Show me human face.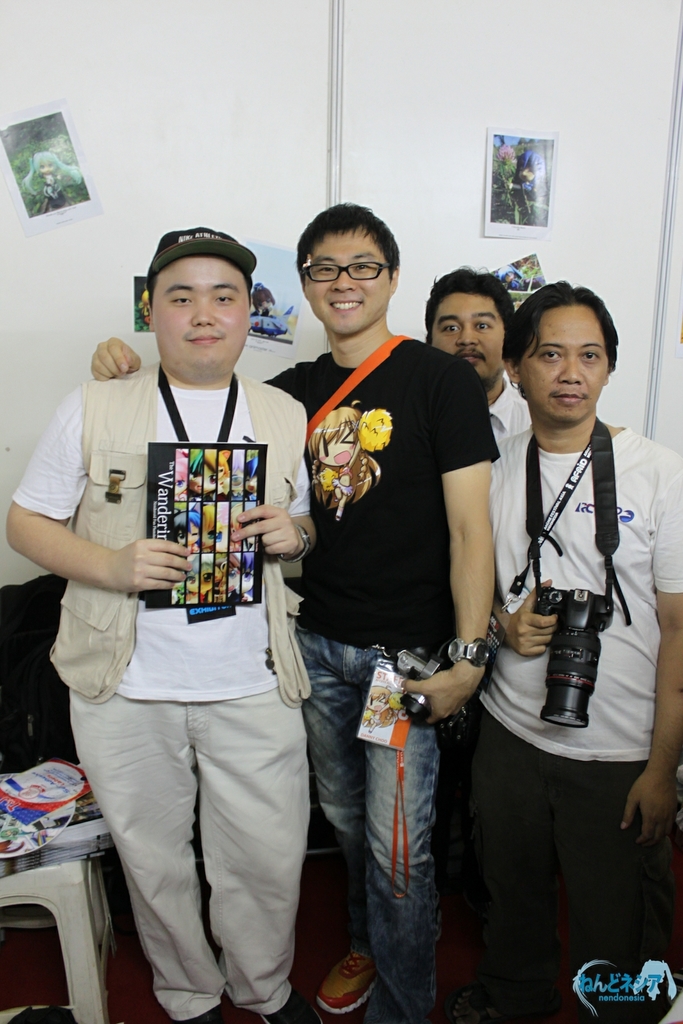
human face is here: <box>147,254,251,373</box>.
